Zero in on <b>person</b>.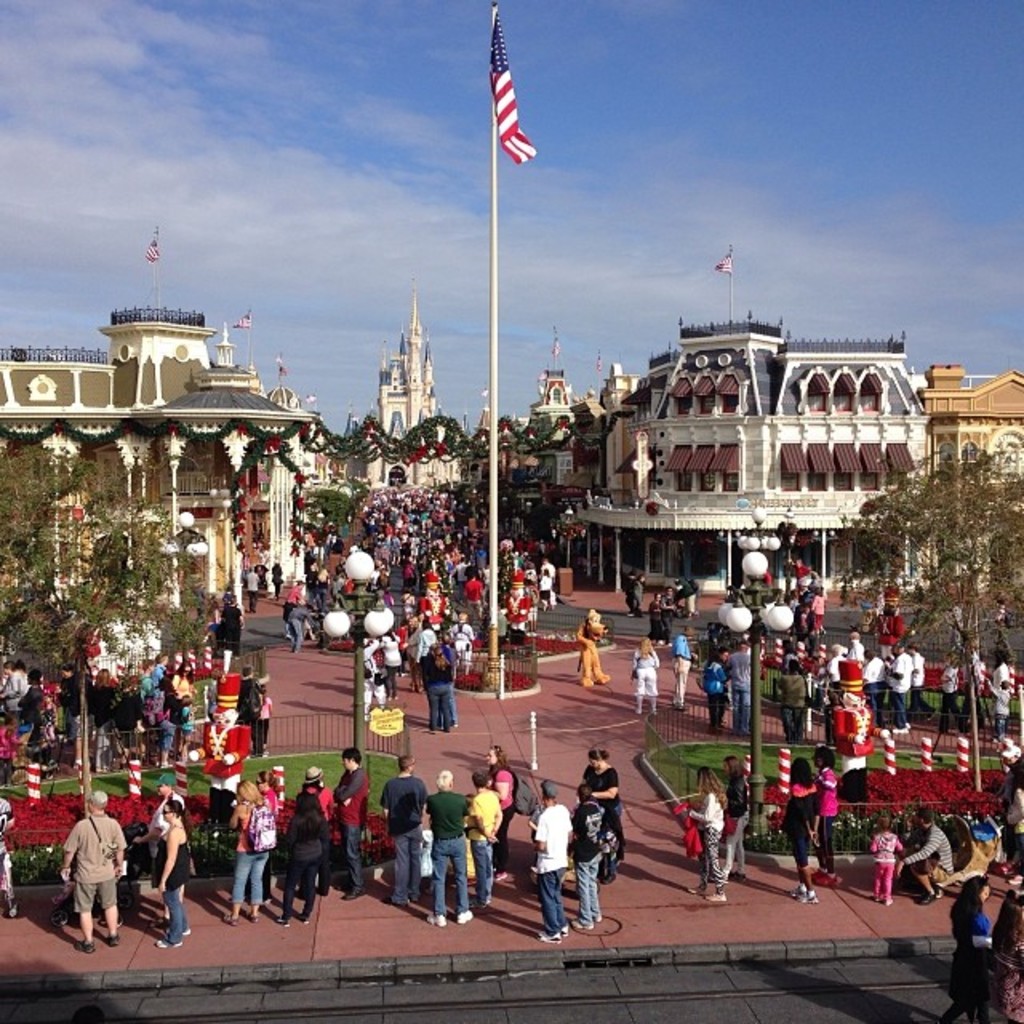
Zeroed in: (266, 555, 280, 595).
